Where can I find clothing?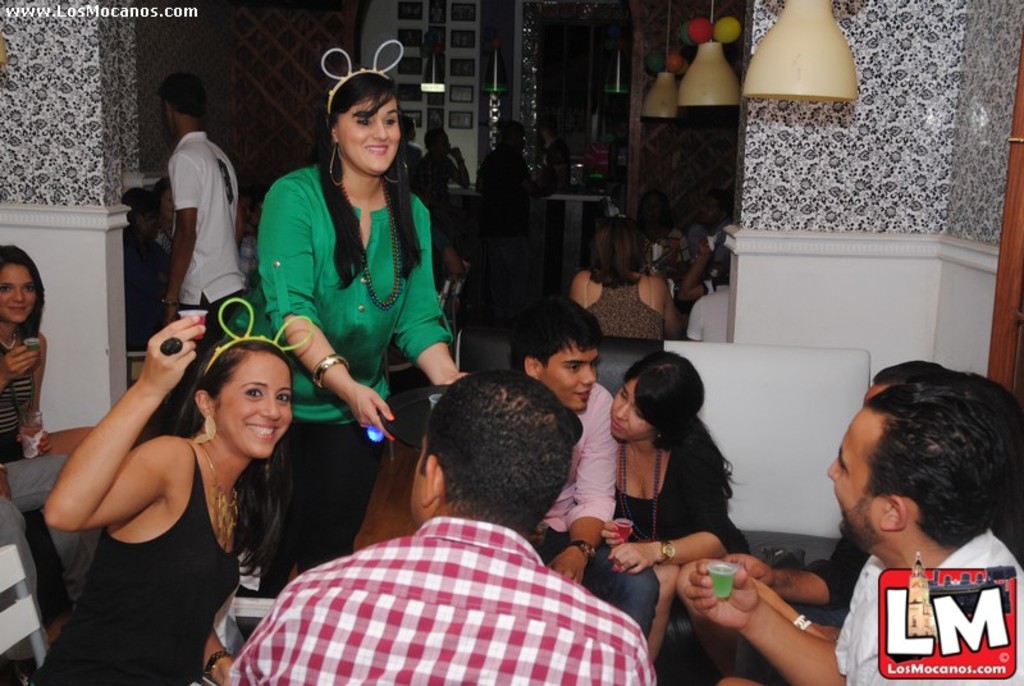
You can find it at <bbox>407, 140, 425, 180</bbox>.
